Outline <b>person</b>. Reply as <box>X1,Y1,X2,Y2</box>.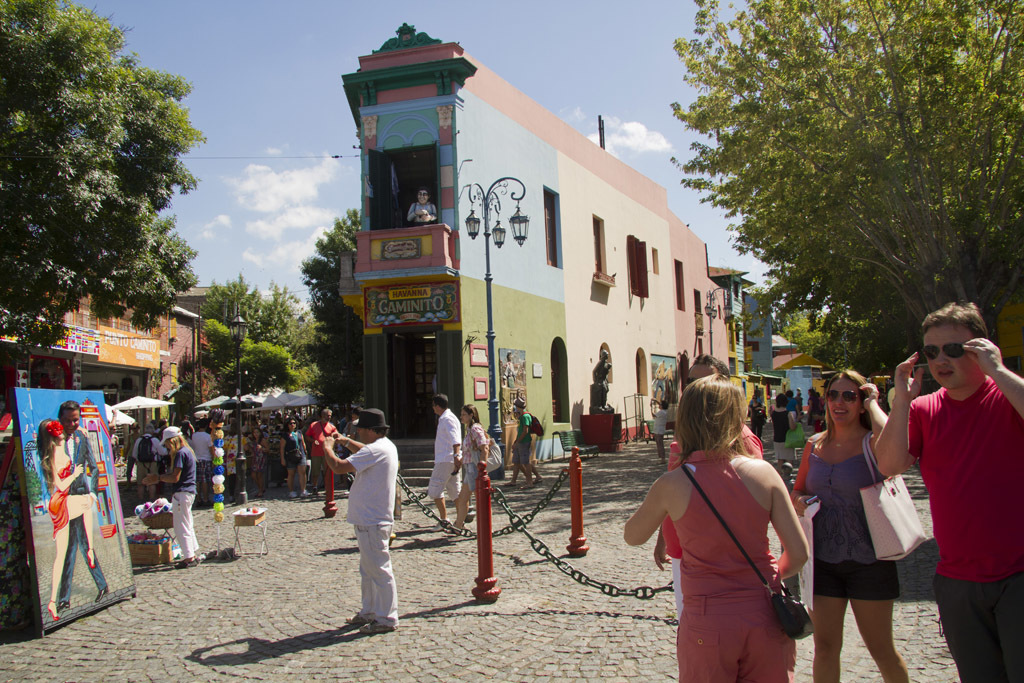
<box>767,390,799,479</box>.
